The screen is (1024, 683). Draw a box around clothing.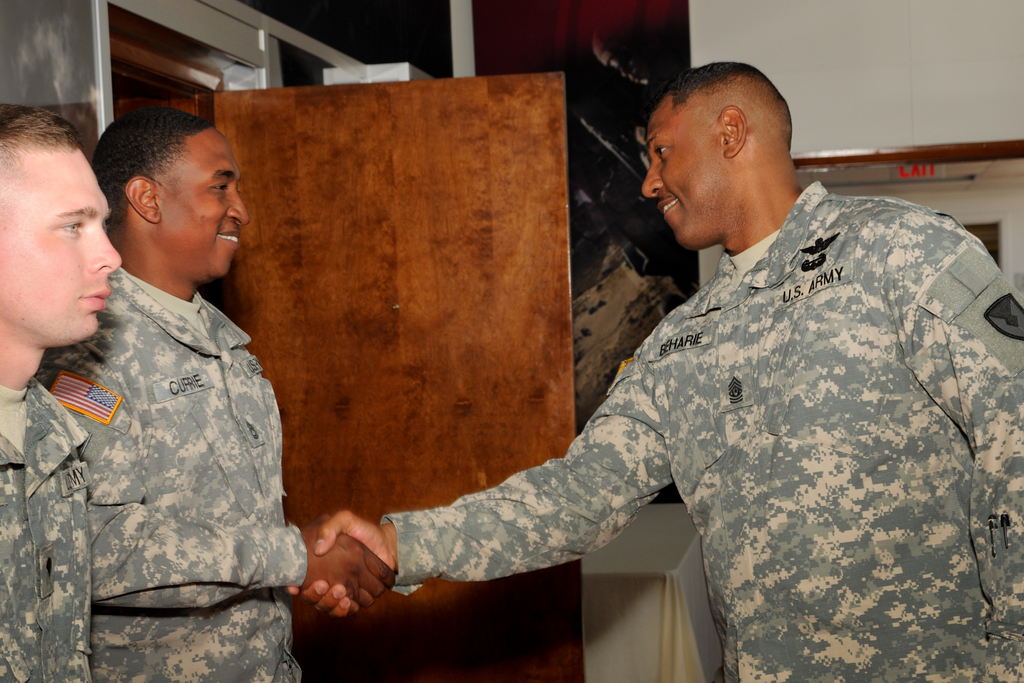
detection(0, 371, 94, 682).
